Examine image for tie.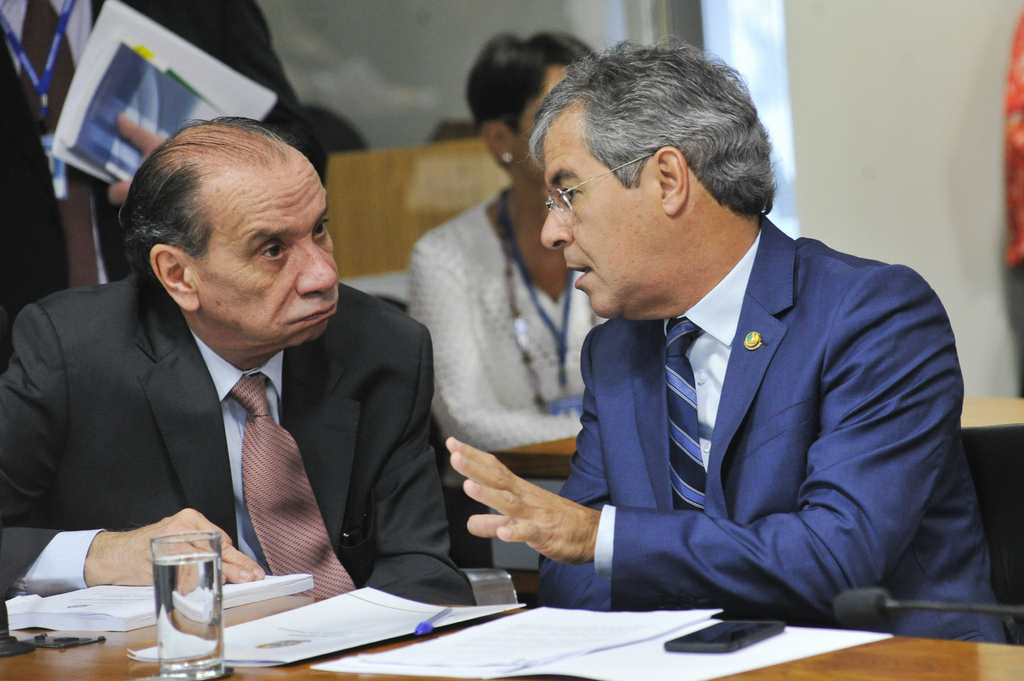
Examination result: box(228, 368, 356, 607).
